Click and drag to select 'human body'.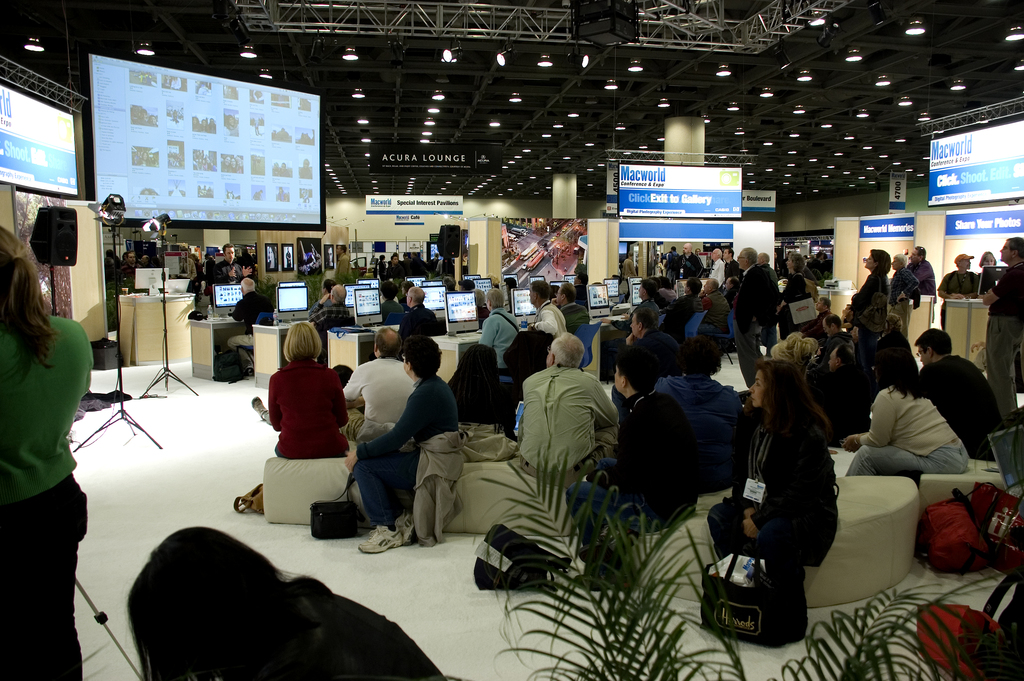
Selection: {"x1": 225, "y1": 274, "x2": 280, "y2": 364}.
